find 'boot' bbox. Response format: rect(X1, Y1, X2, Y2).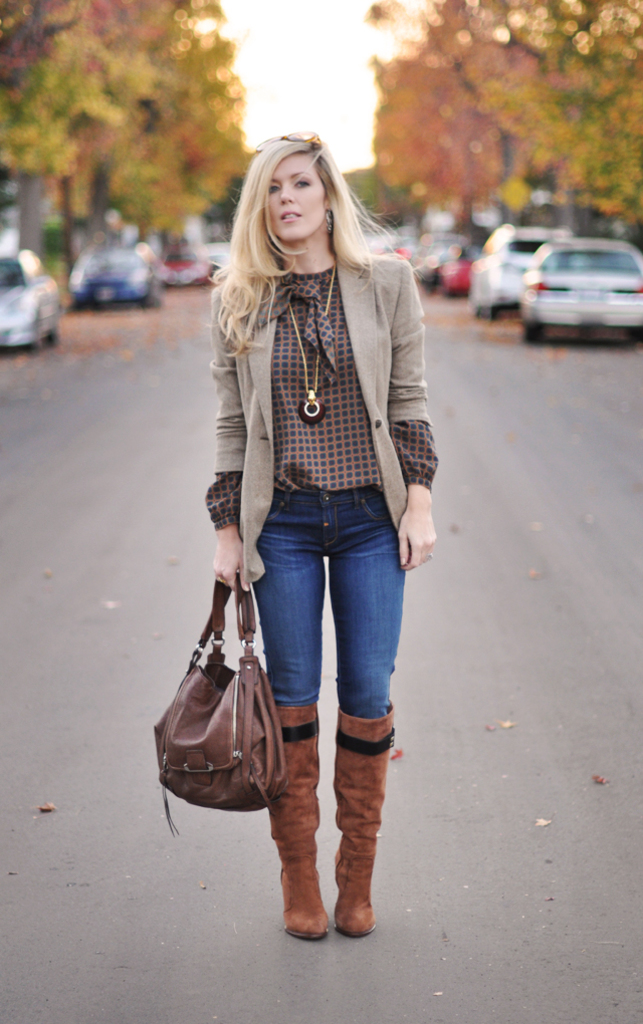
rect(266, 698, 332, 937).
